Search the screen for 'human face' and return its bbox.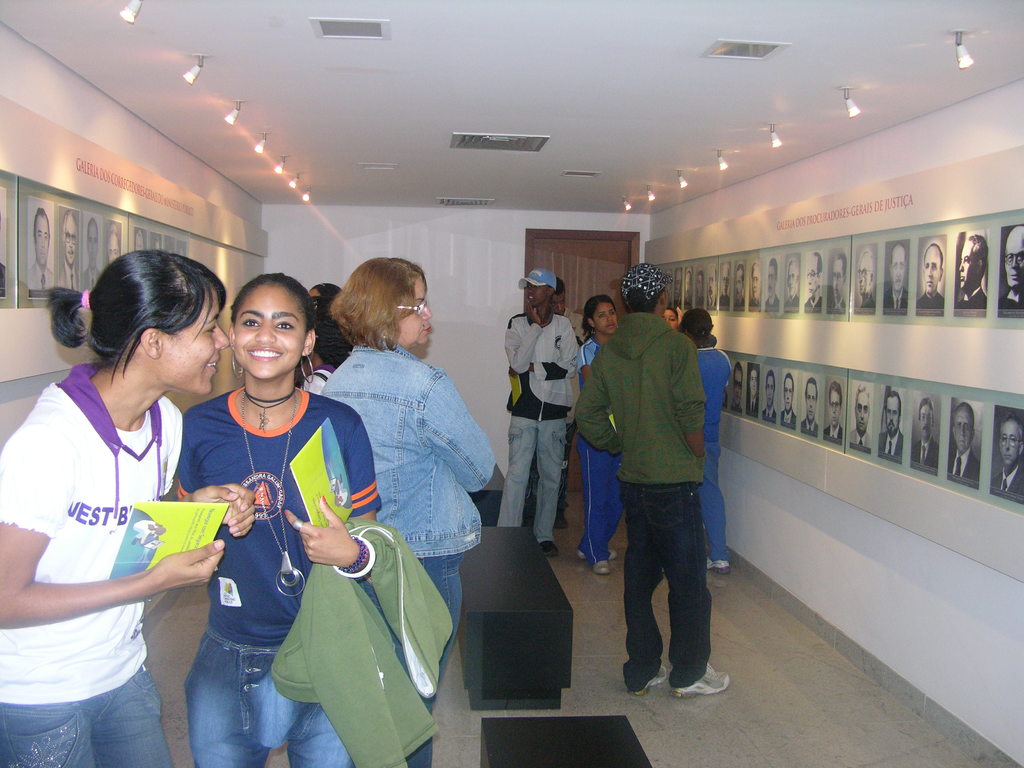
Found: <bbox>662, 309, 678, 328</bbox>.
